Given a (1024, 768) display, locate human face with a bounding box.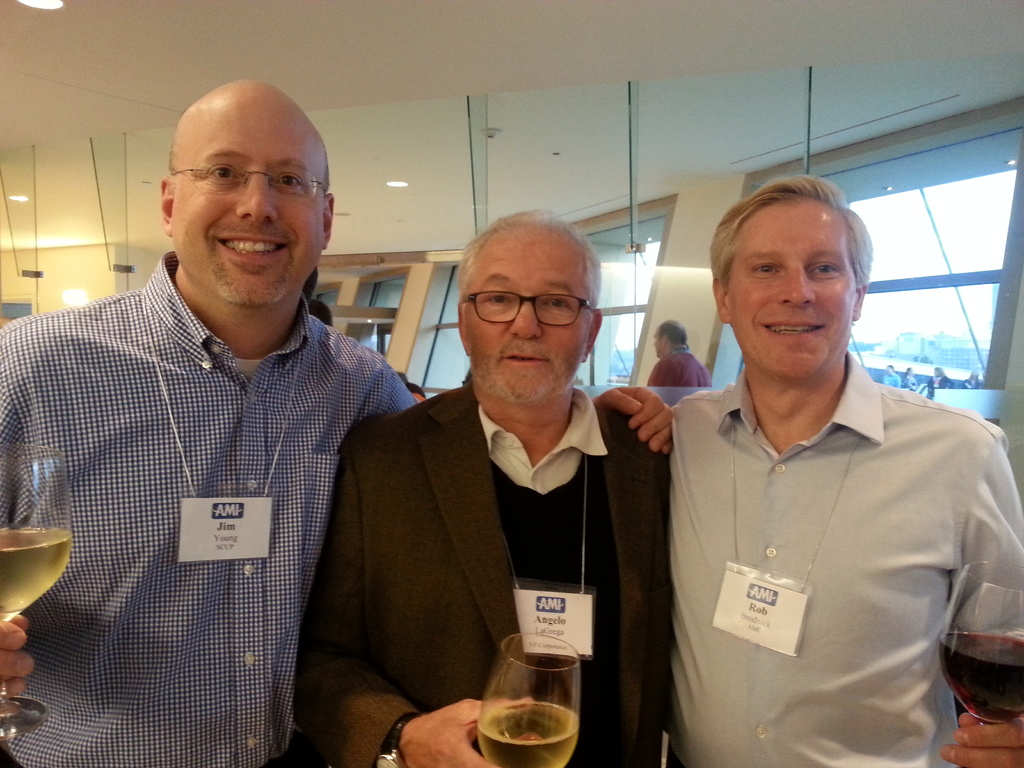
Located: 730/196/863/373.
